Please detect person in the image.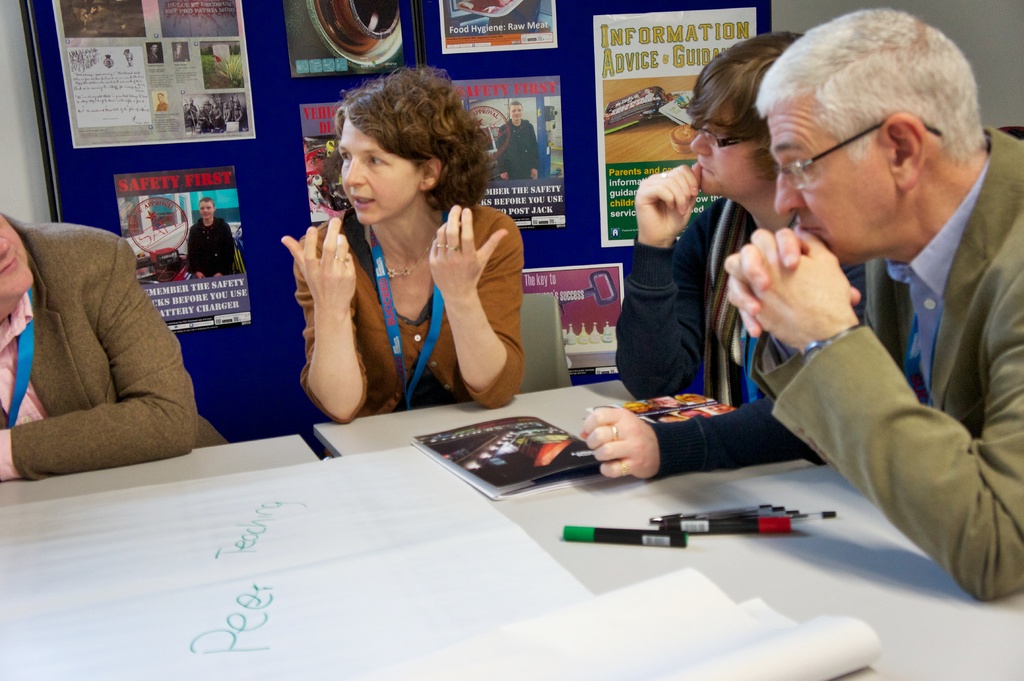
[left=0, top=212, right=242, bottom=493].
